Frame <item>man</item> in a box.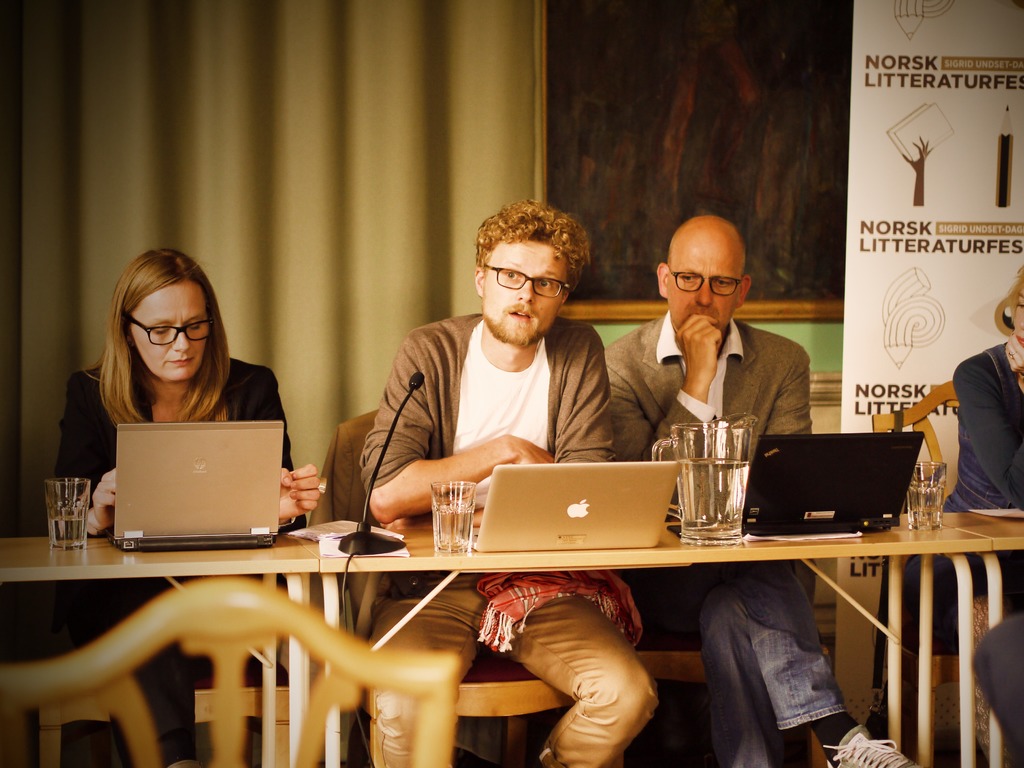
{"x1": 314, "y1": 199, "x2": 653, "y2": 767}.
